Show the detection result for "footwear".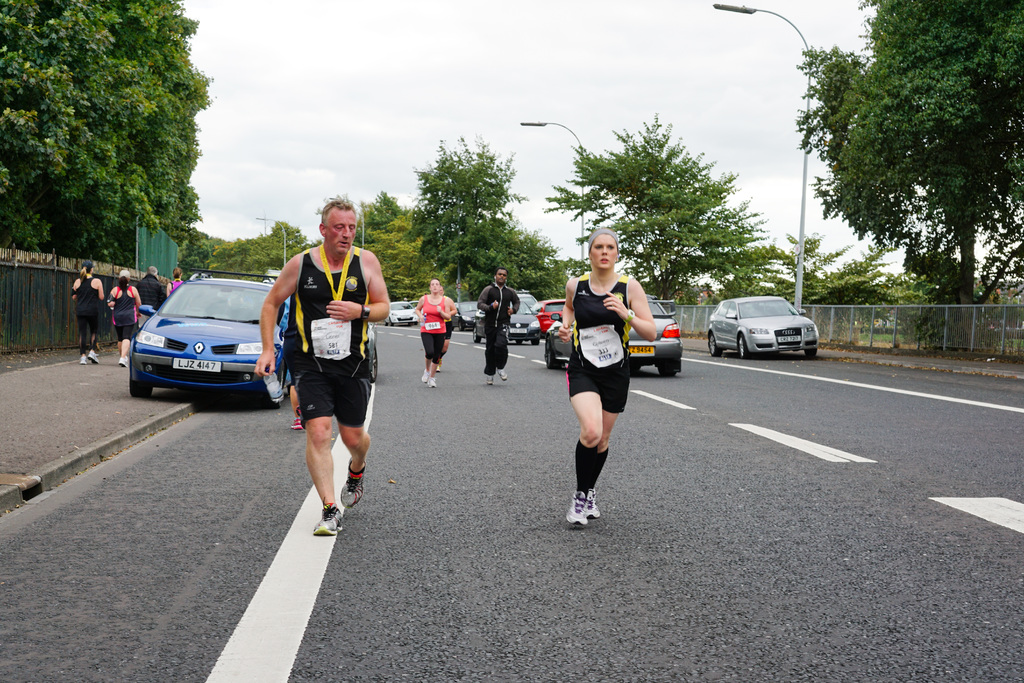
{"x1": 339, "y1": 460, "x2": 369, "y2": 513}.
